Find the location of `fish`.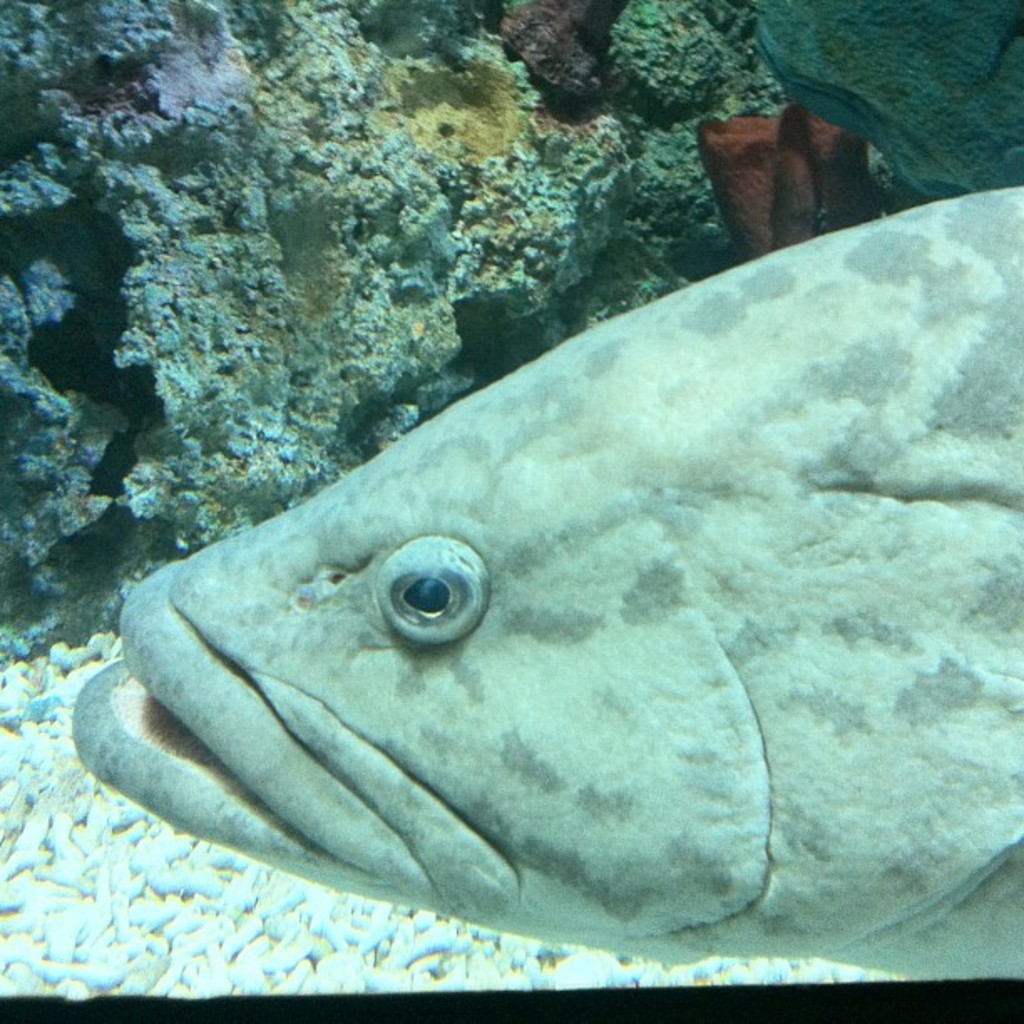
Location: box=[104, 157, 975, 1002].
